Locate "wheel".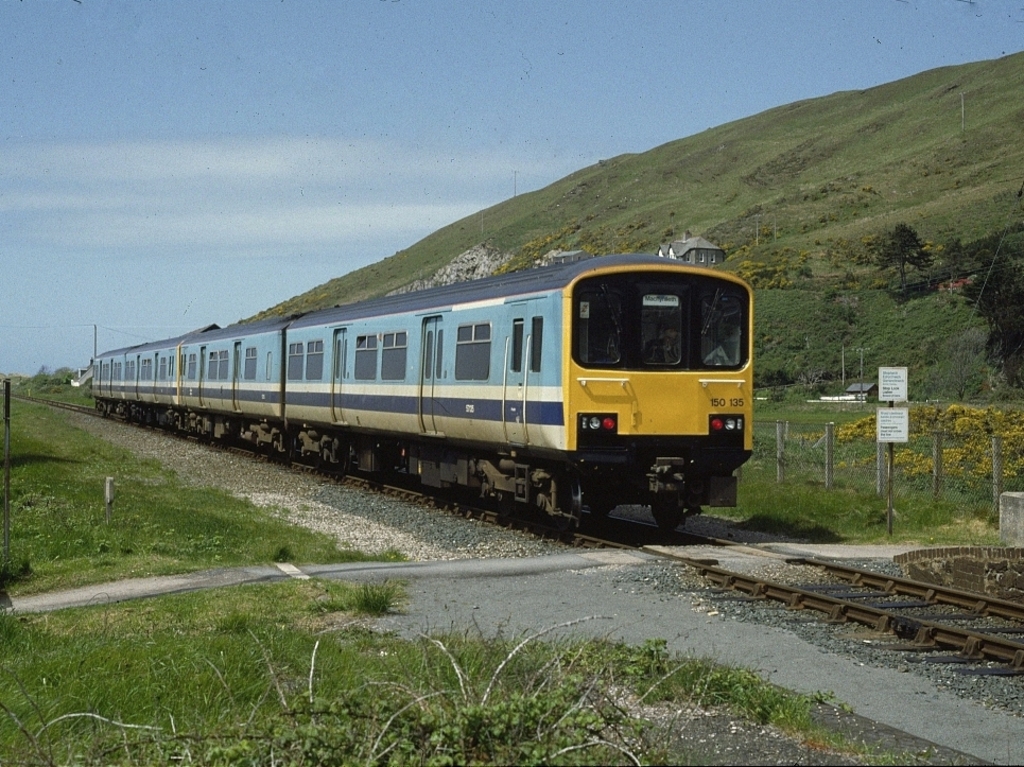
Bounding box: 342,434,354,477.
